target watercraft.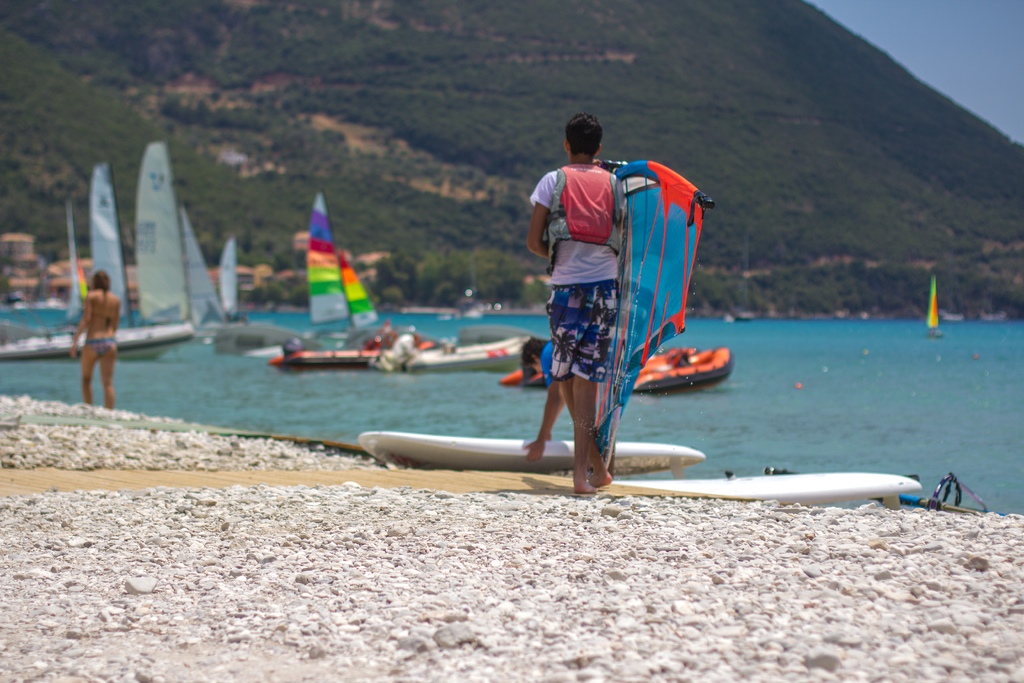
Target region: box=[359, 432, 705, 464].
